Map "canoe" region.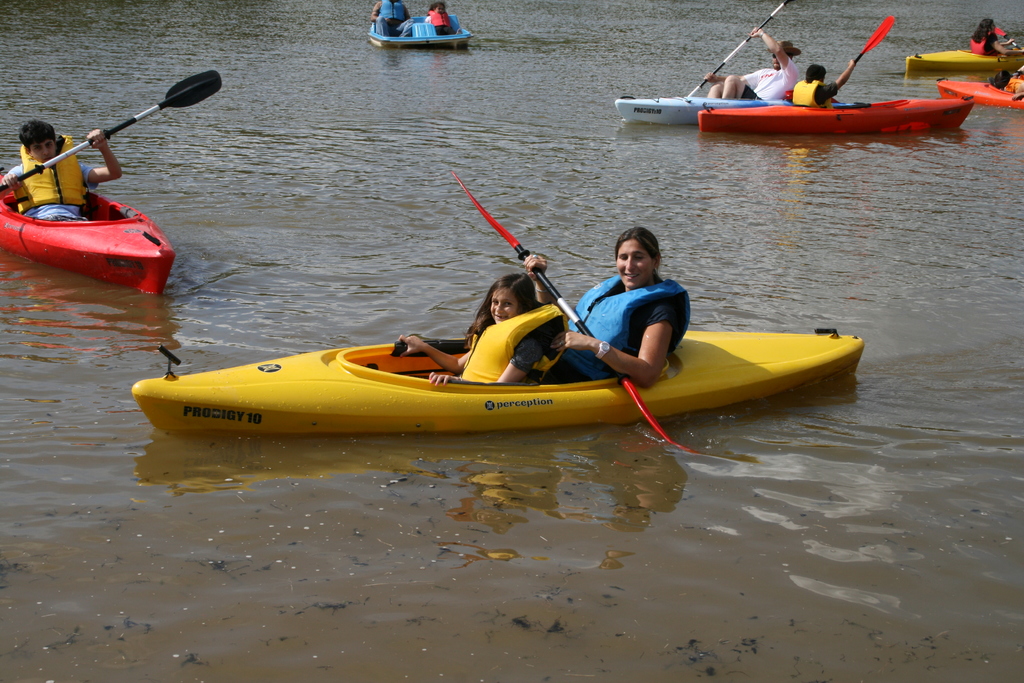
Mapped to [left=126, top=328, right=853, bottom=425].
